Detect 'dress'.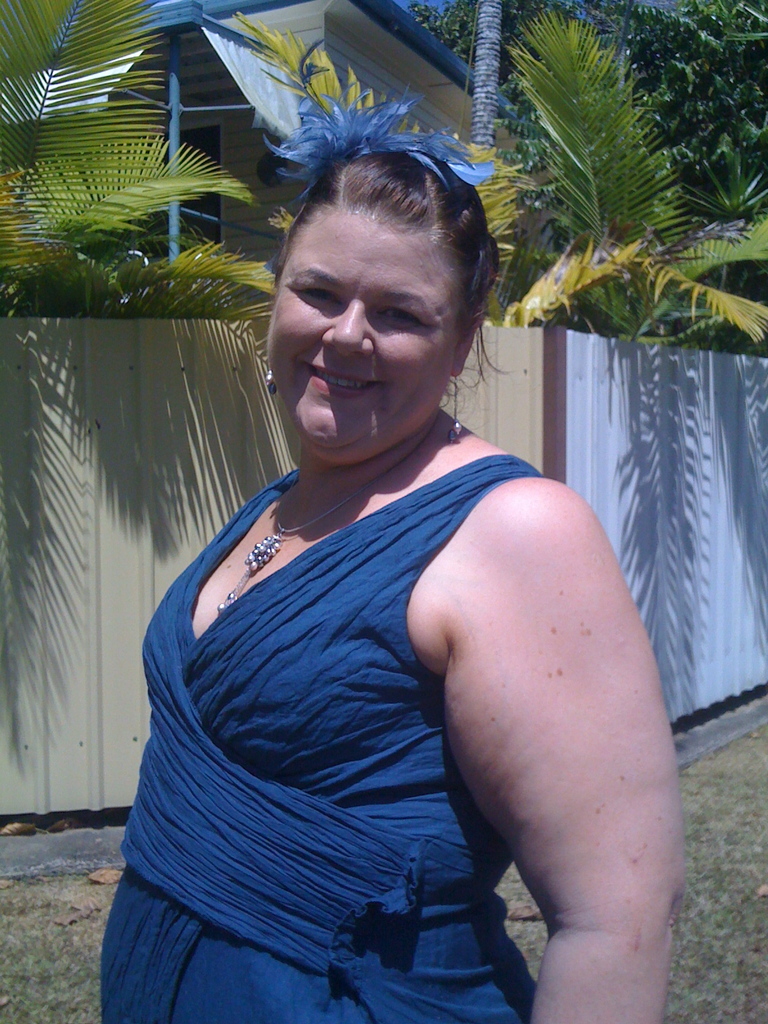
Detected at left=93, top=451, right=537, bottom=1023.
